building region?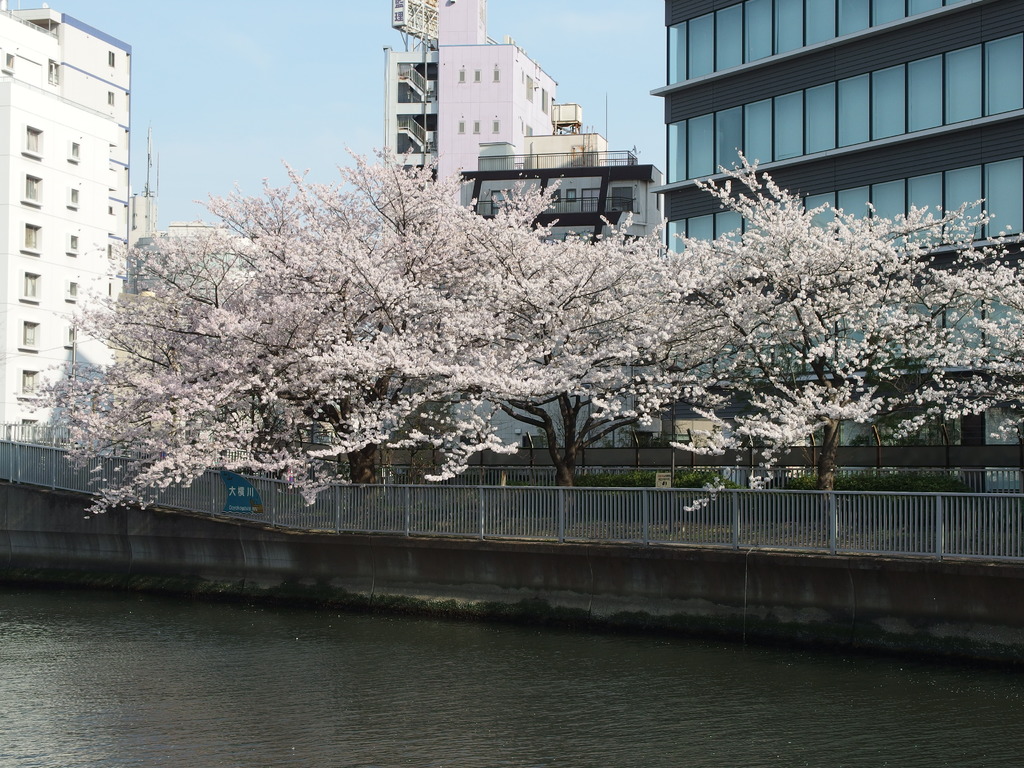
bbox(460, 99, 665, 255)
